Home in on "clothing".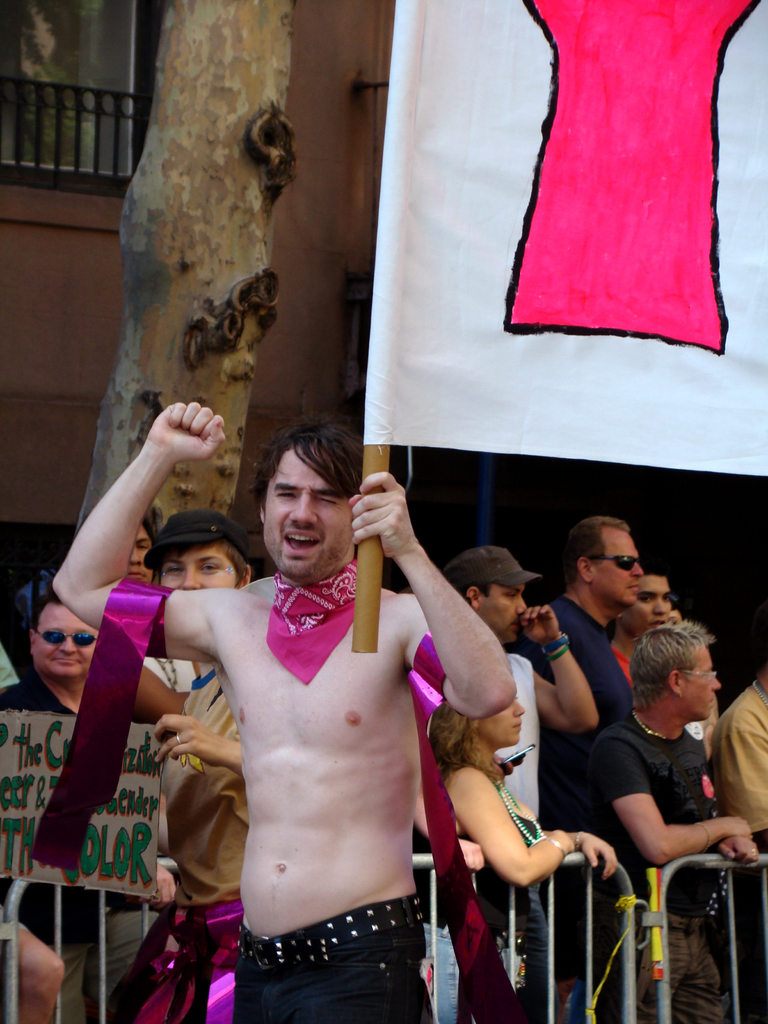
Homed in at locate(408, 821, 550, 1023).
